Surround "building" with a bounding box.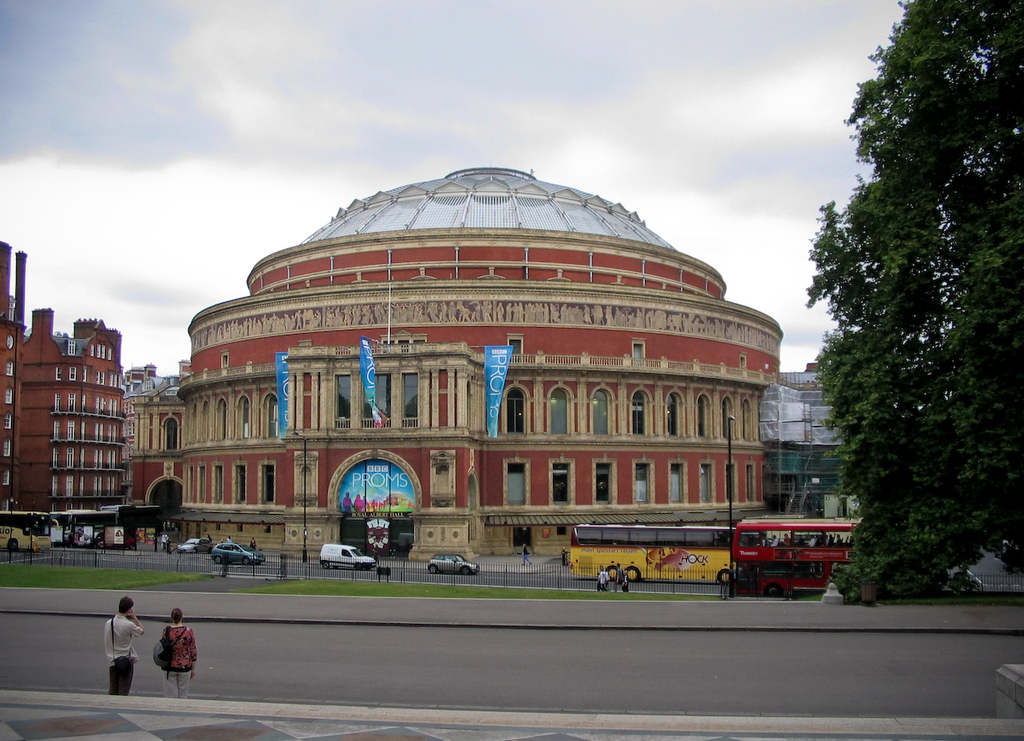
120 359 184 513.
